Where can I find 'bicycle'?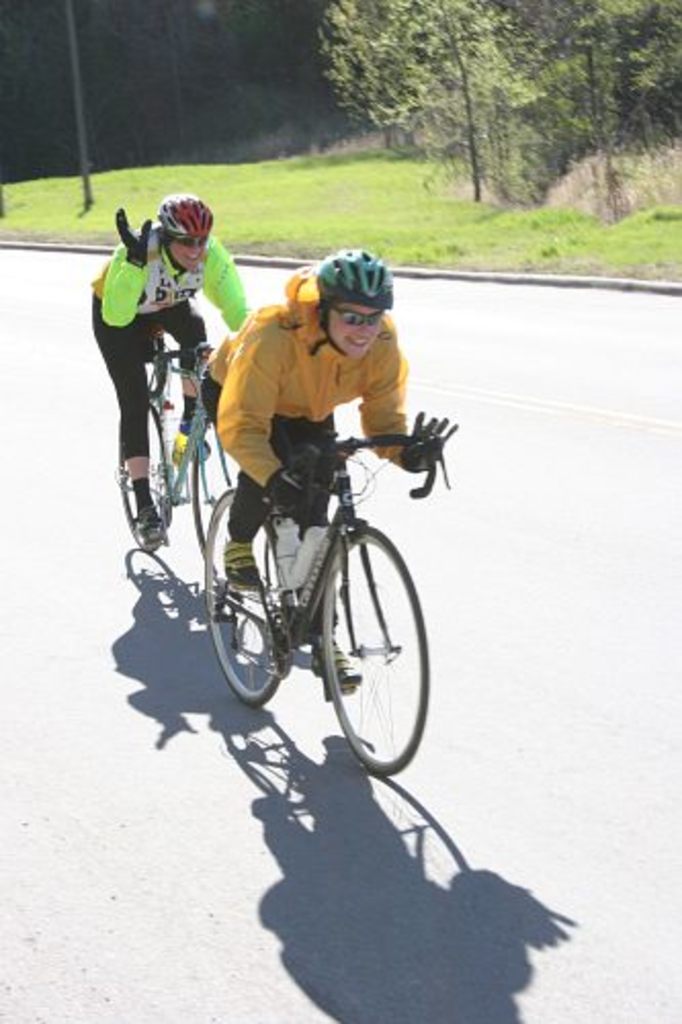
You can find it at 156,385,471,795.
